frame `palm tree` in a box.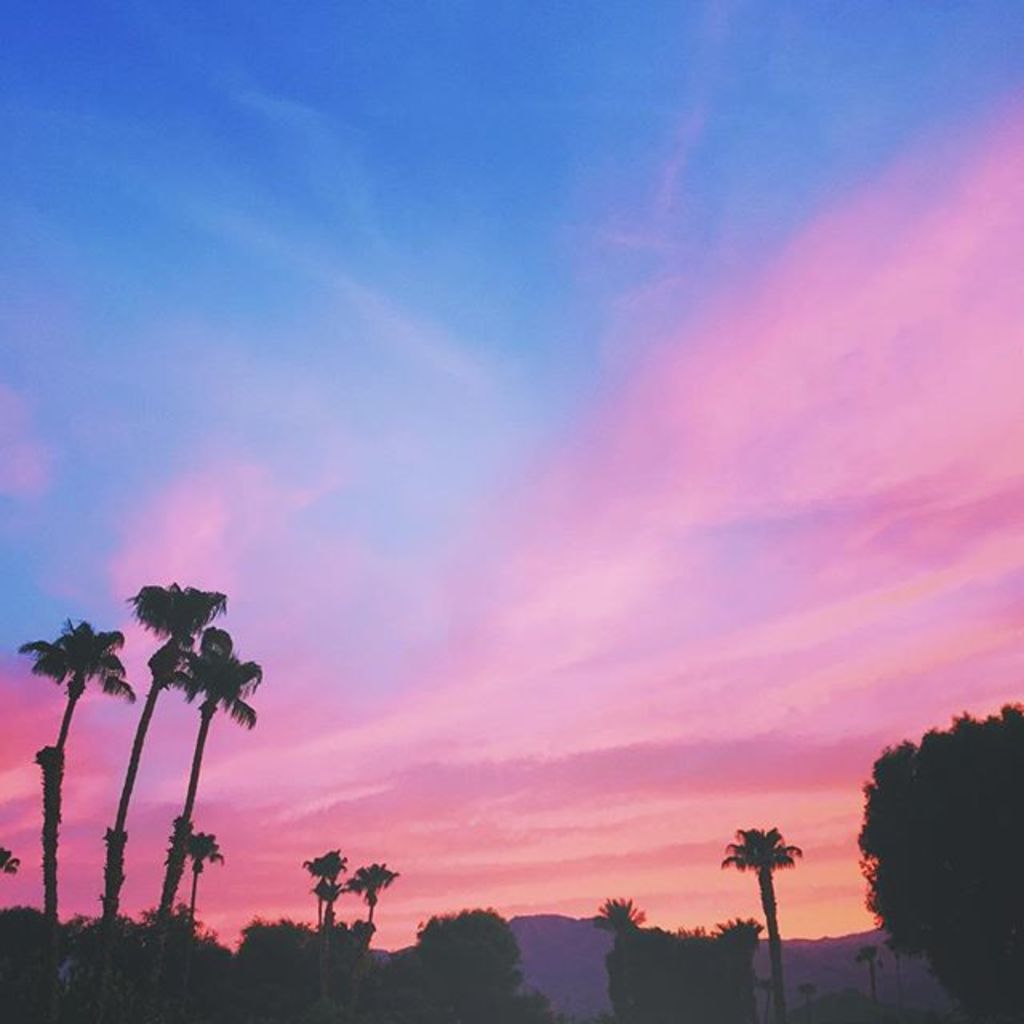
region(0, 837, 30, 917).
